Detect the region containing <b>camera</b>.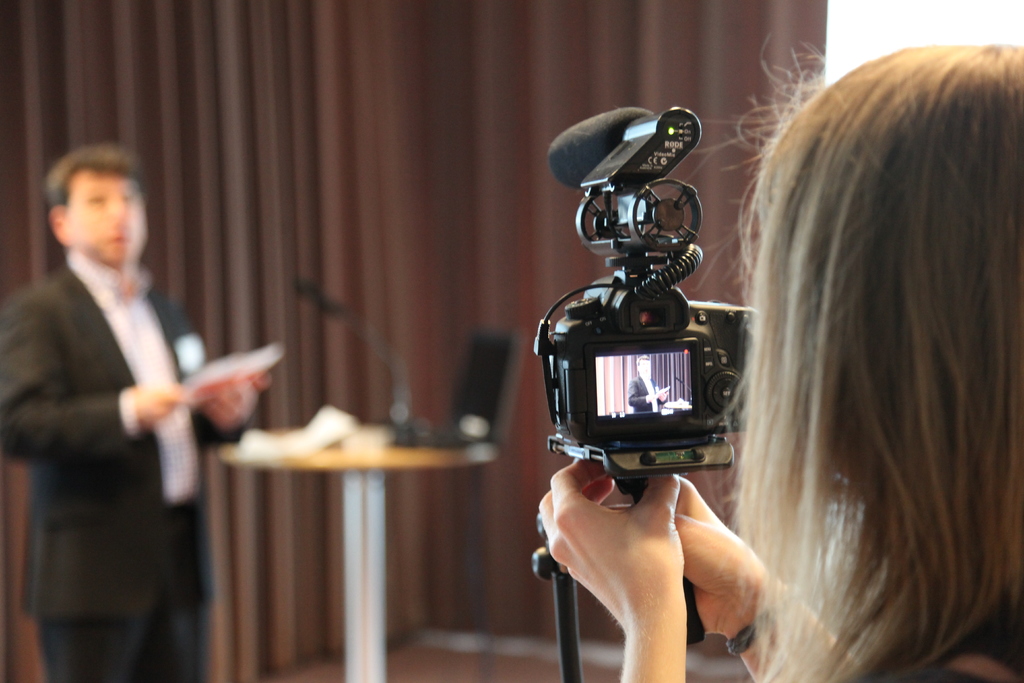
{"x1": 526, "y1": 169, "x2": 757, "y2": 504}.
